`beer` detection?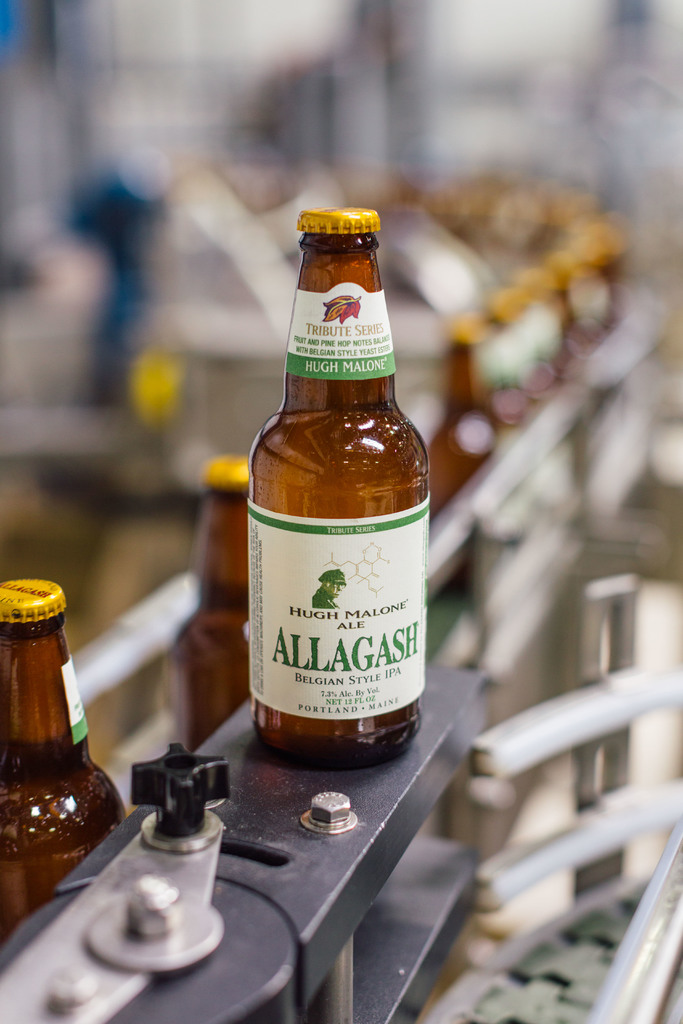
240 200 438 755
